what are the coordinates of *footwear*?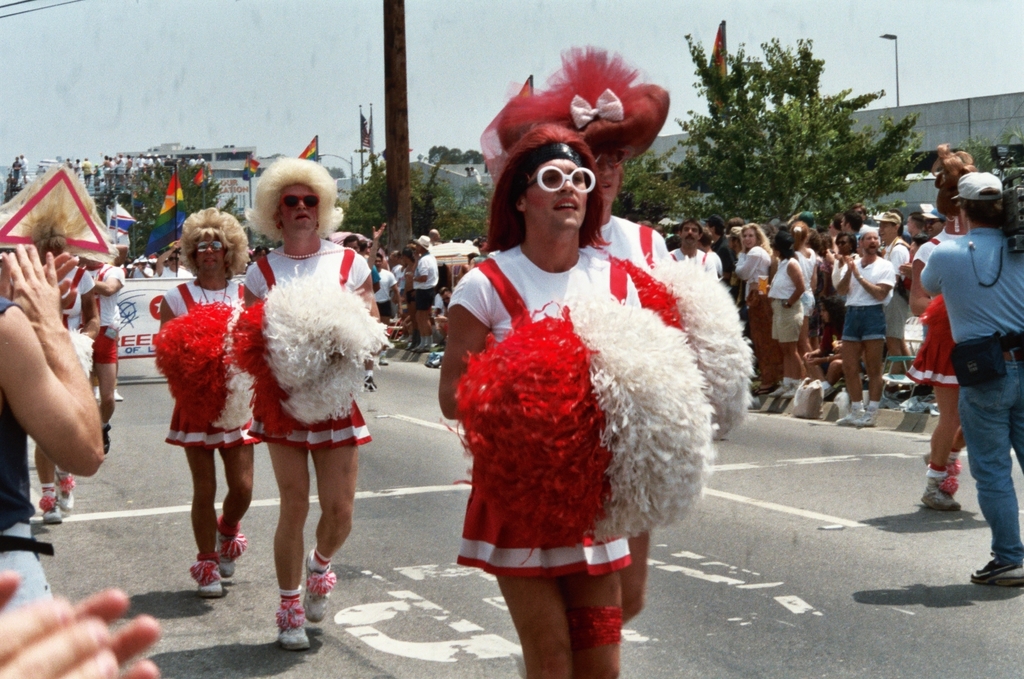
pyautogui.locateOnScreen(858, 397, 878, 430).
